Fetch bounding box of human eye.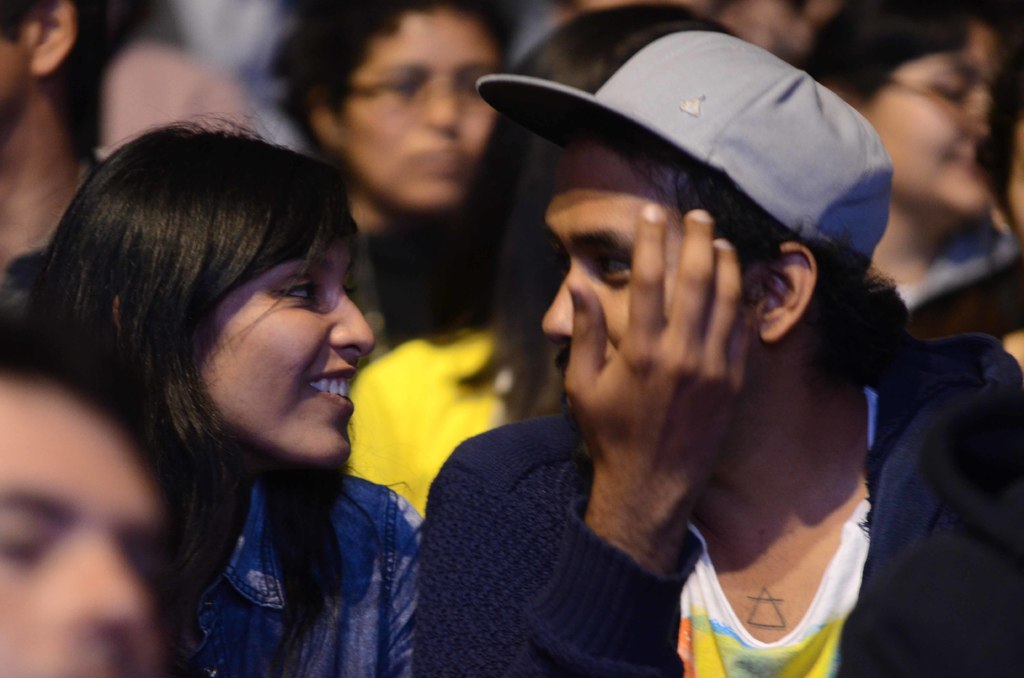
Bbox: (600, 255, 628, 284).
